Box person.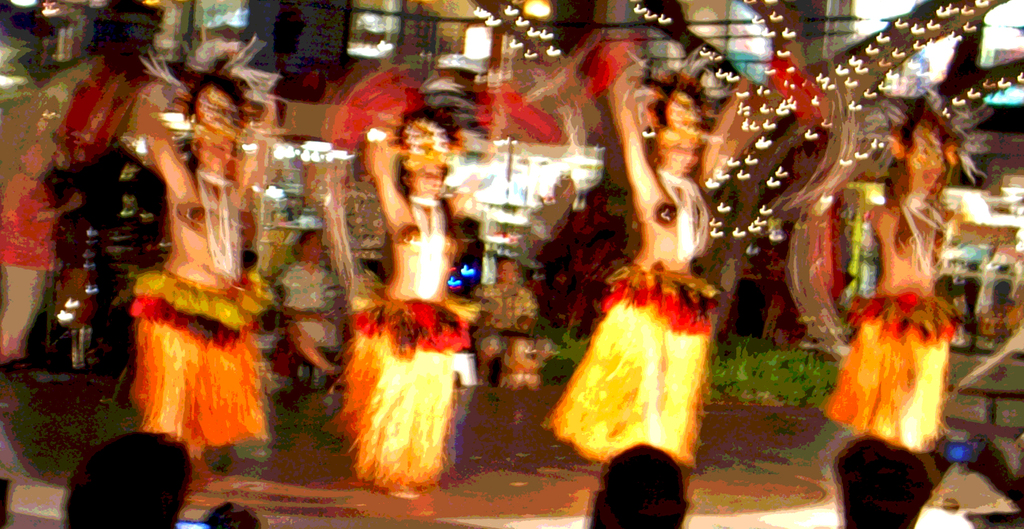
x1=531, y1=61, x2=754, y2=465.
